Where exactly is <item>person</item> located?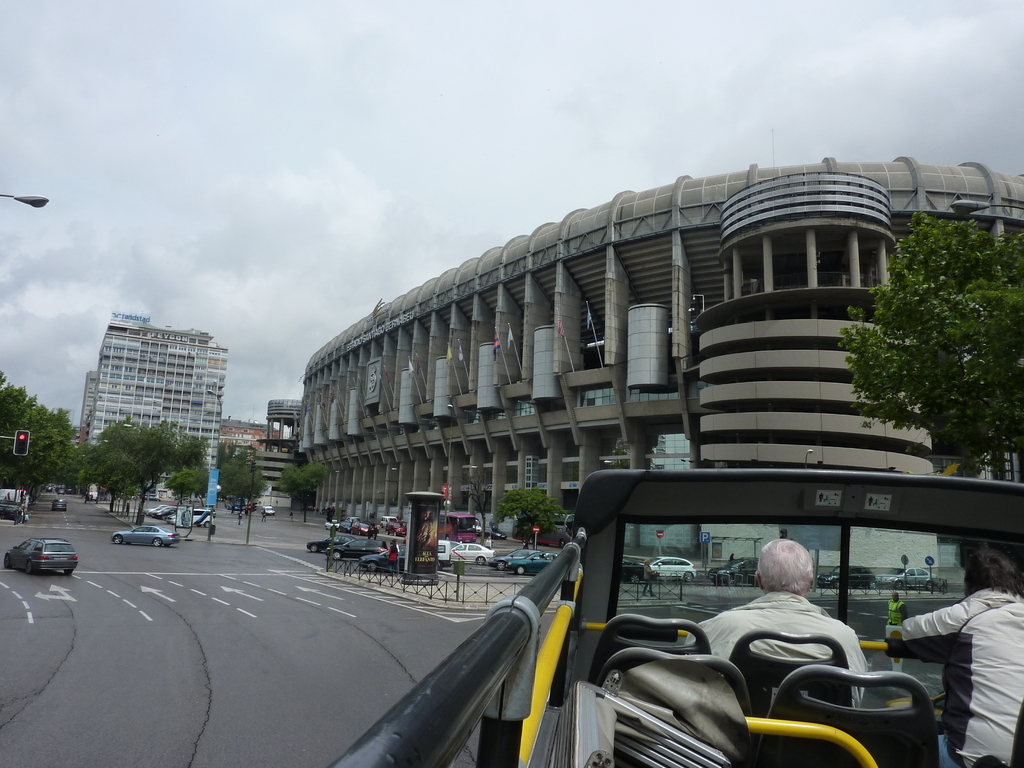
Its bounding box is 288 512 294 522.
